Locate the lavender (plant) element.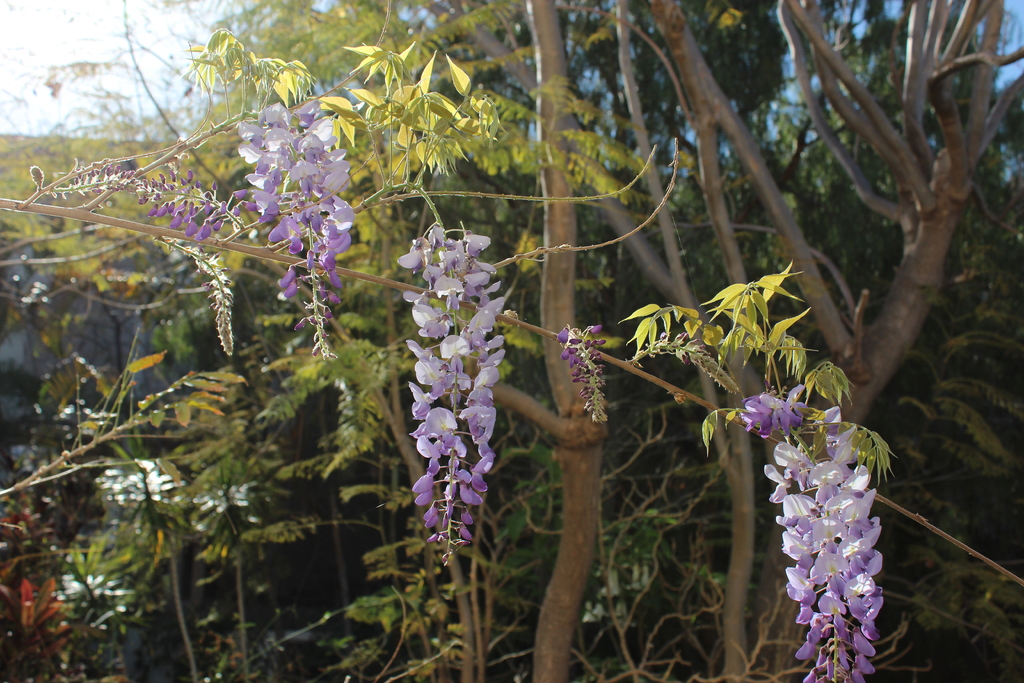
Element bbox: [x1=557, y1=325, x2=616, y2=416].
